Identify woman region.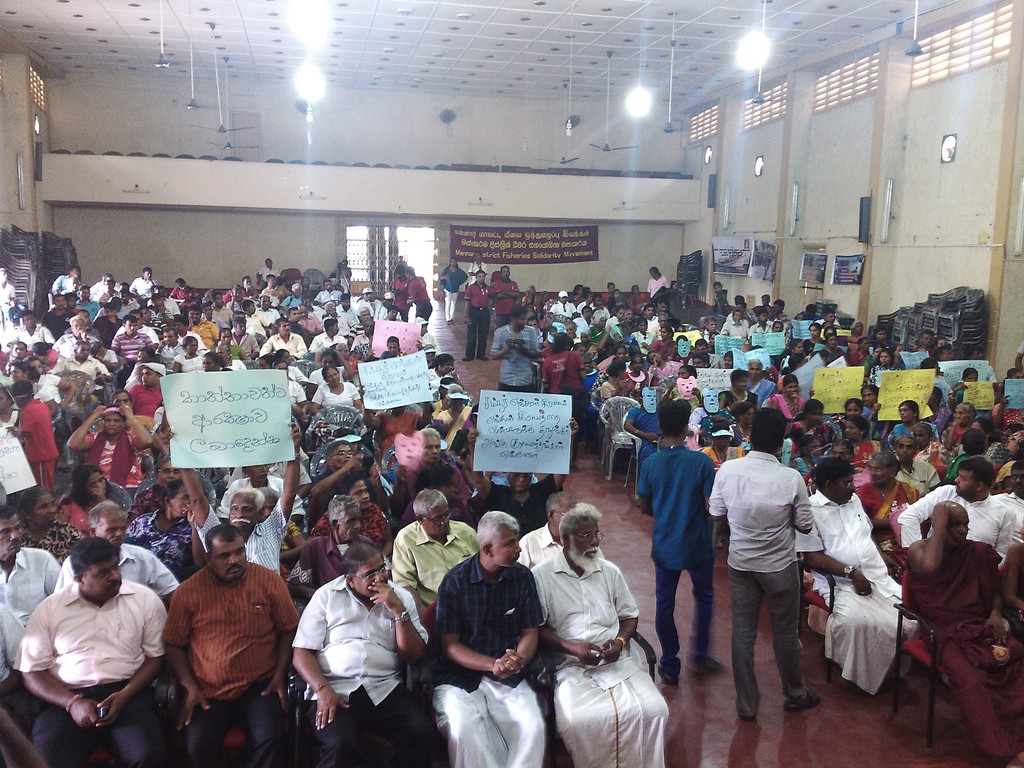
Region: [646, 348, 682, 387].
